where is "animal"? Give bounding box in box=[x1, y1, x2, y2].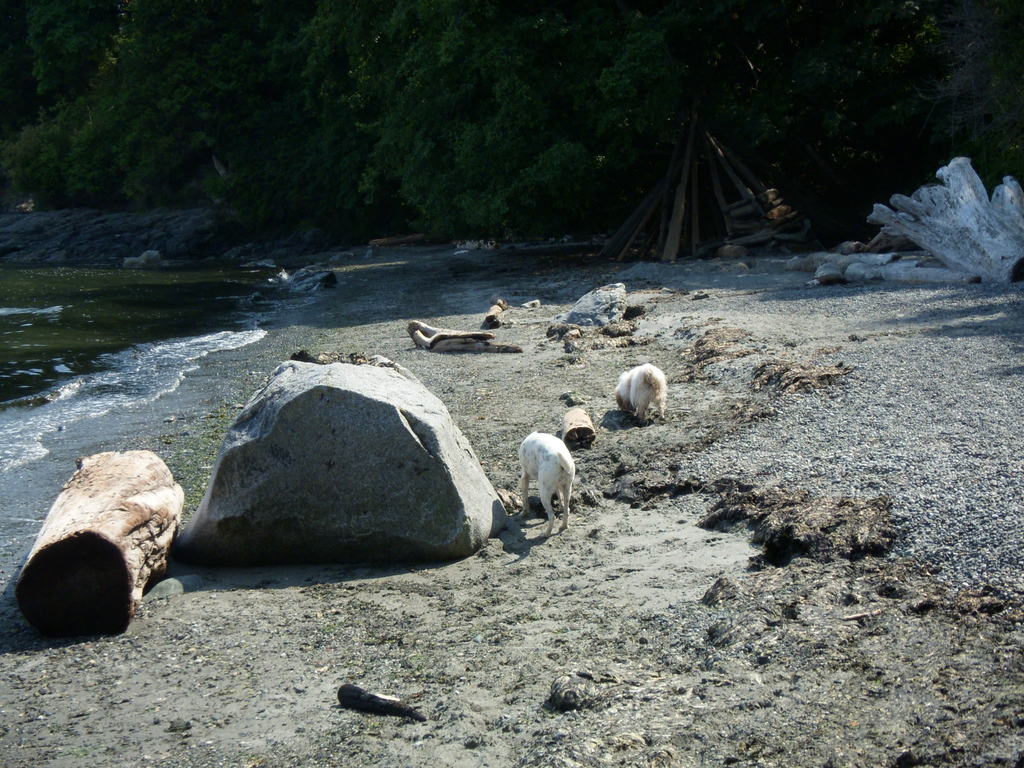
box=[517, 430, 575, 549].
